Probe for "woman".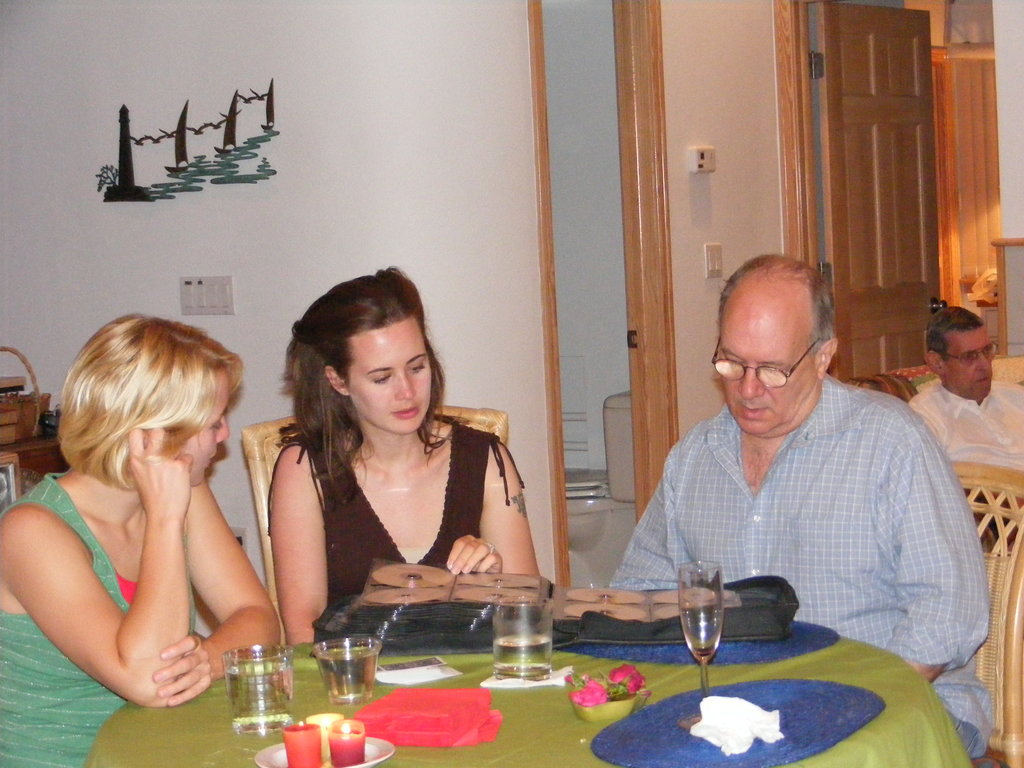
Probe result: 233 279 524 651.
